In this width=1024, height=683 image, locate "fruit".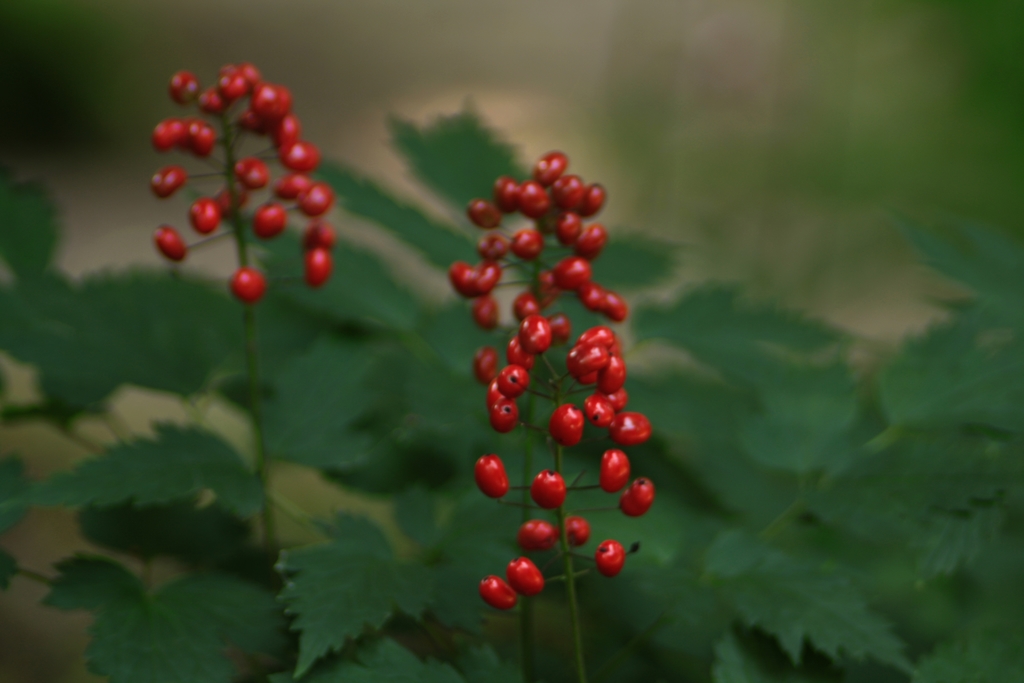
Bounding box: locate(517, 519, 559, 550).
